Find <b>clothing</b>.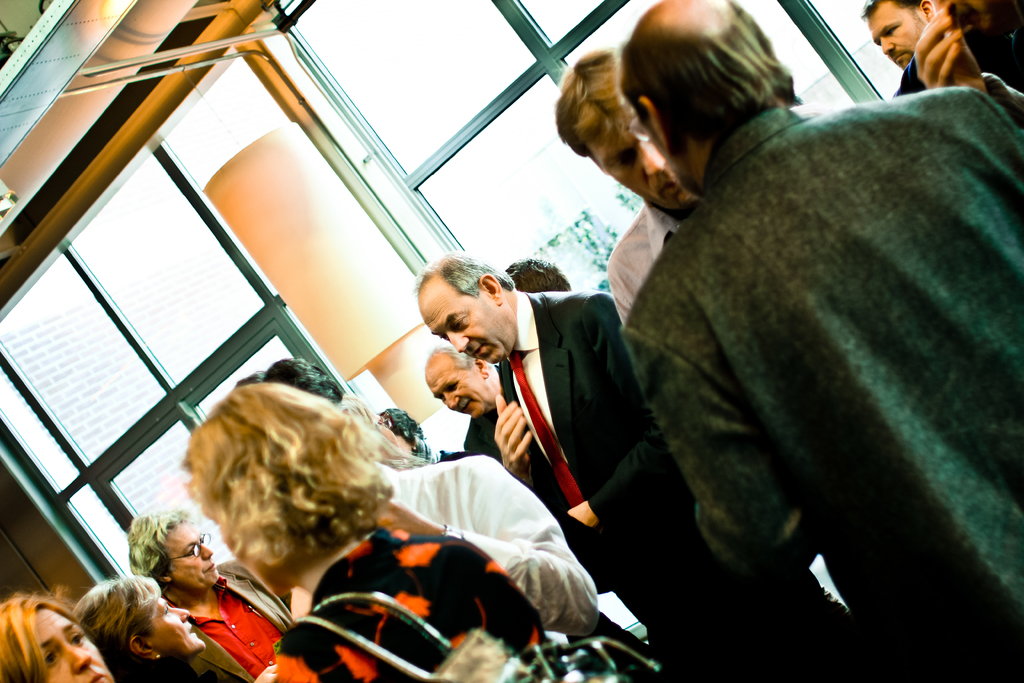
[left=602, top=26, right=1023, bottom=682].
